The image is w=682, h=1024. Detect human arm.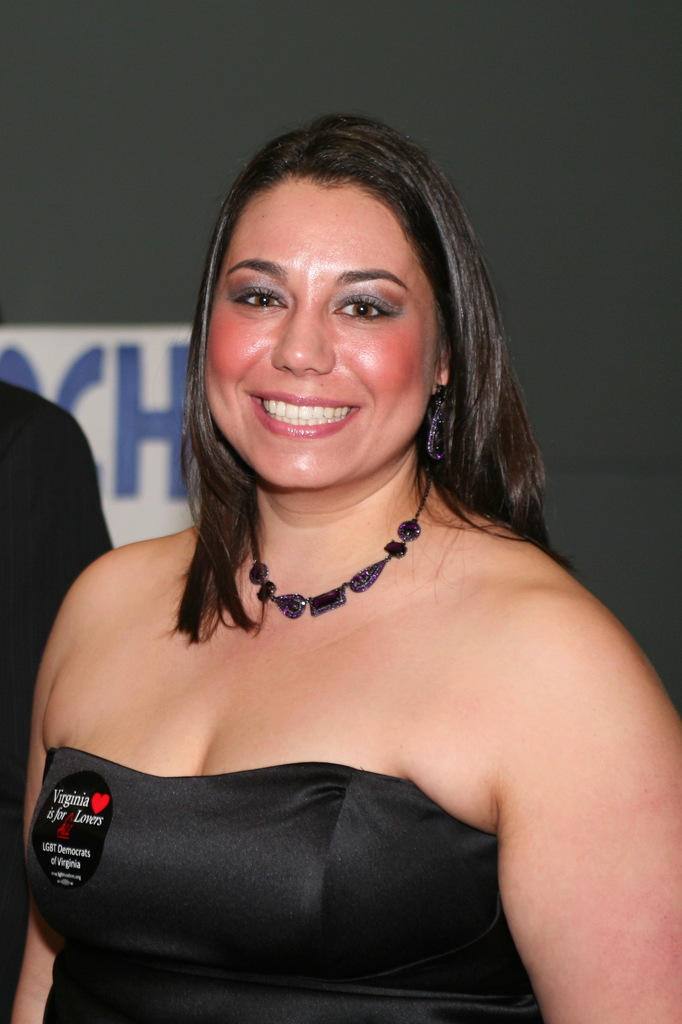
Detection: 6:552:108:1023.
